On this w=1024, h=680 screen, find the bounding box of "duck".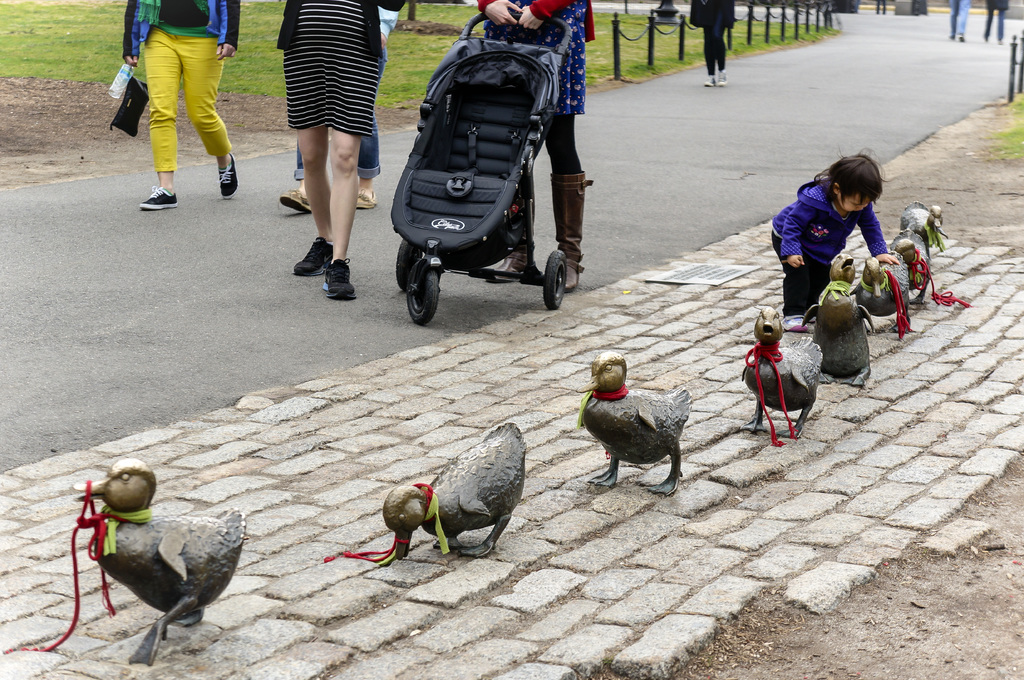
Bounding box: crop(883, 203, 948, 290).
